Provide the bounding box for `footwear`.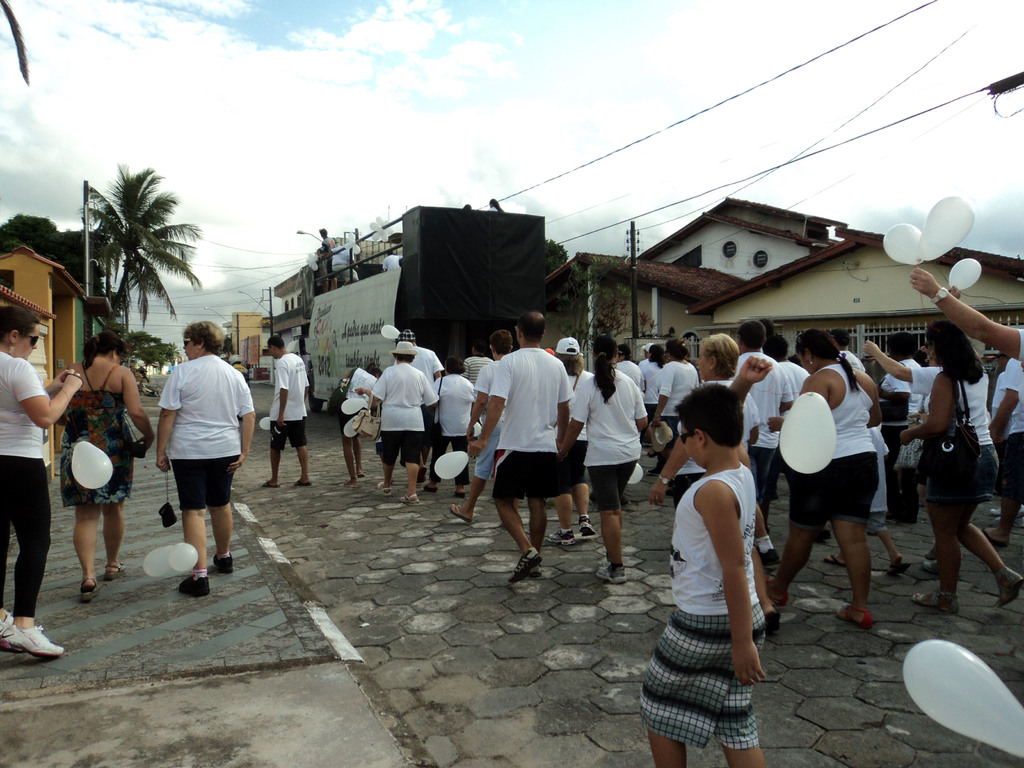
pyautogui.locateOnScreen(347, 478, 357, 488).
